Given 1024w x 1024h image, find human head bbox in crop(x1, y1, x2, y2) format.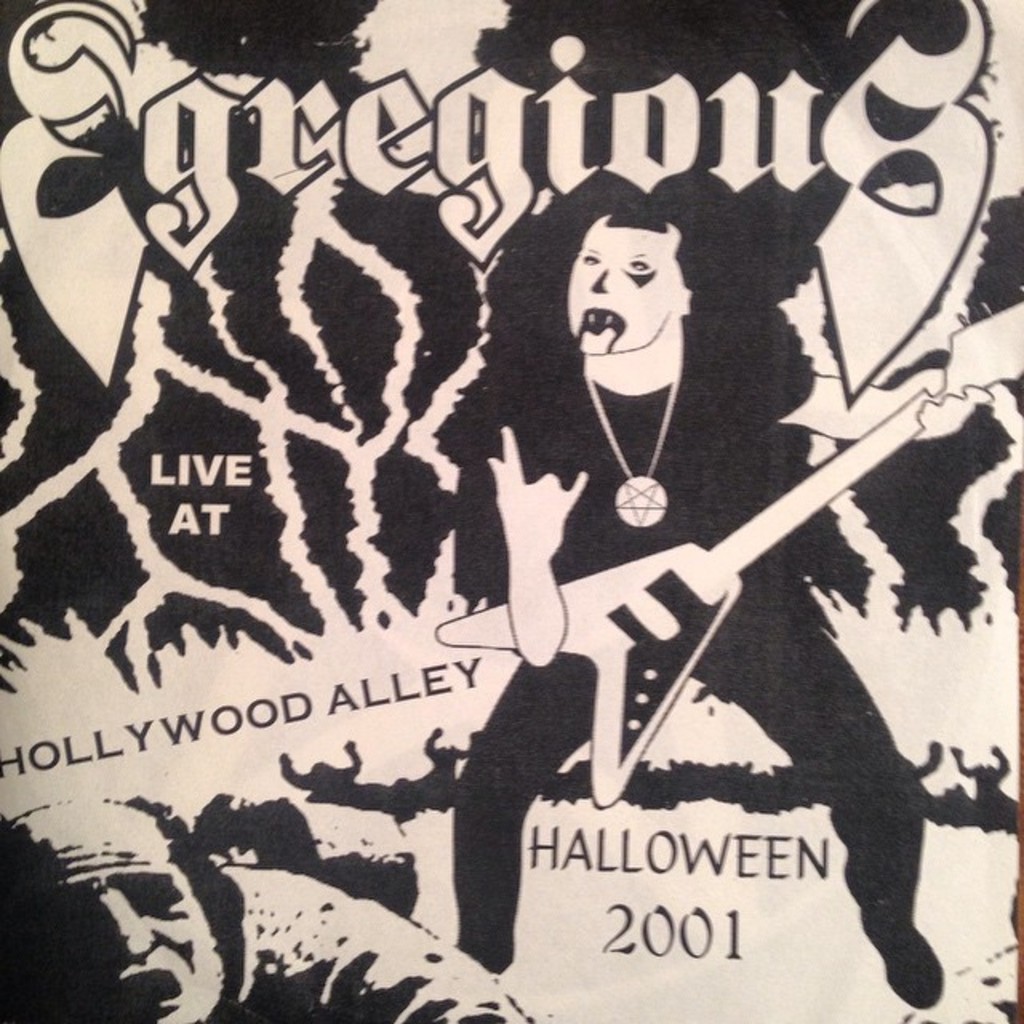
crop(566, 192, 690, 381).
